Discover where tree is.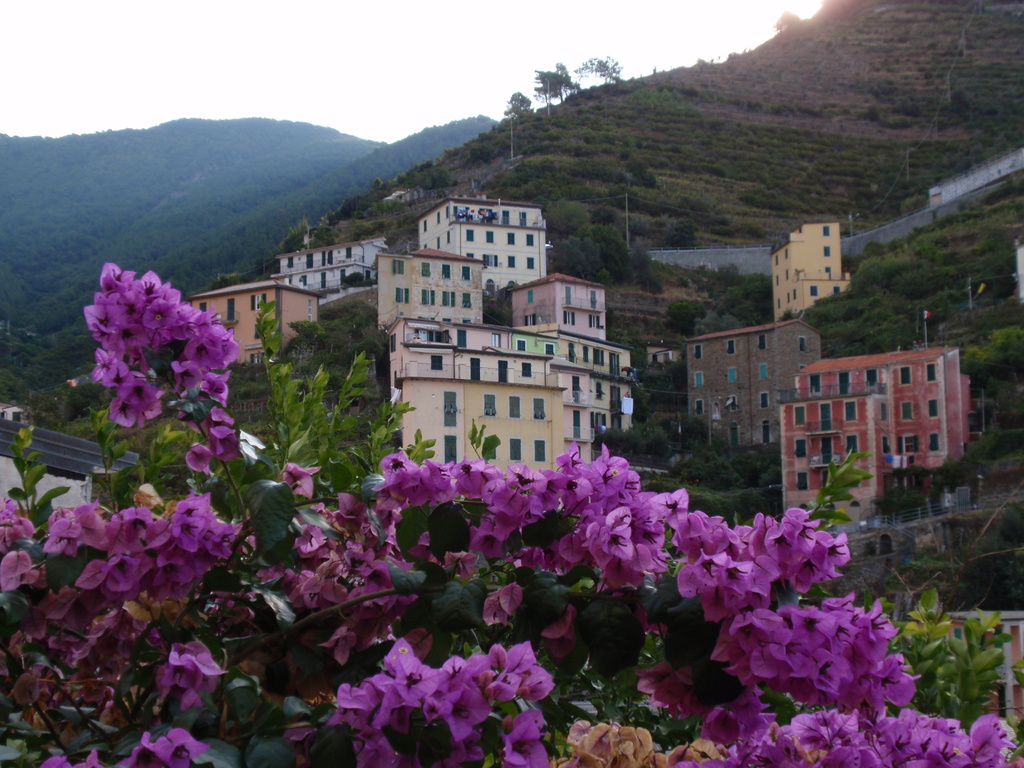
Discovered at <bbox>579, 51, 627, 84</bbox>.
